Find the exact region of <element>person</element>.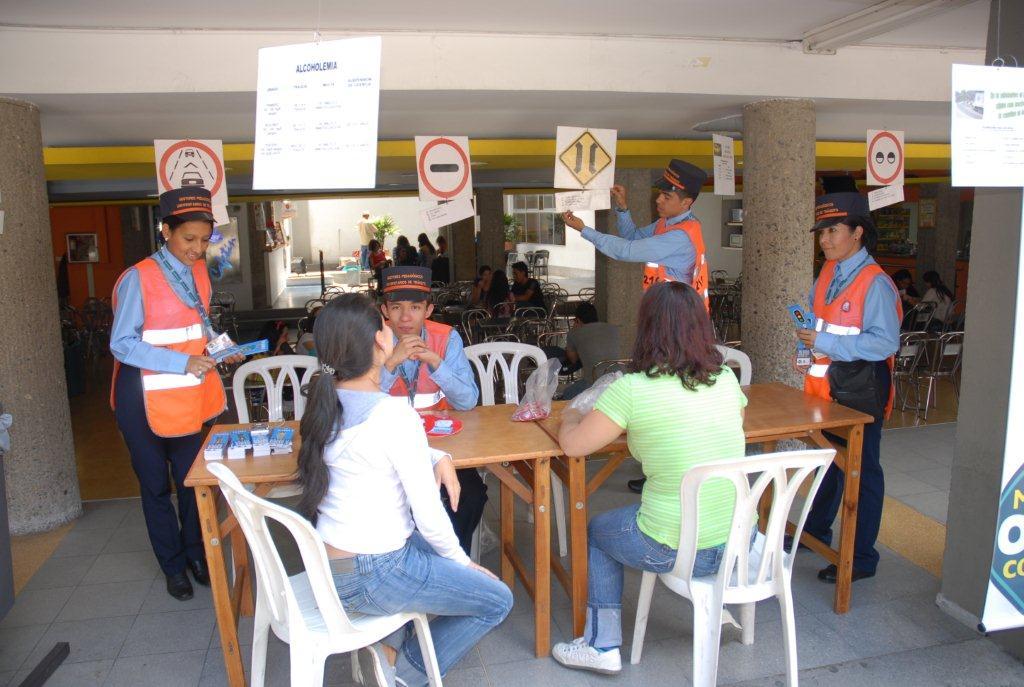
Exact region: rect(791, 194, 904, 577).
